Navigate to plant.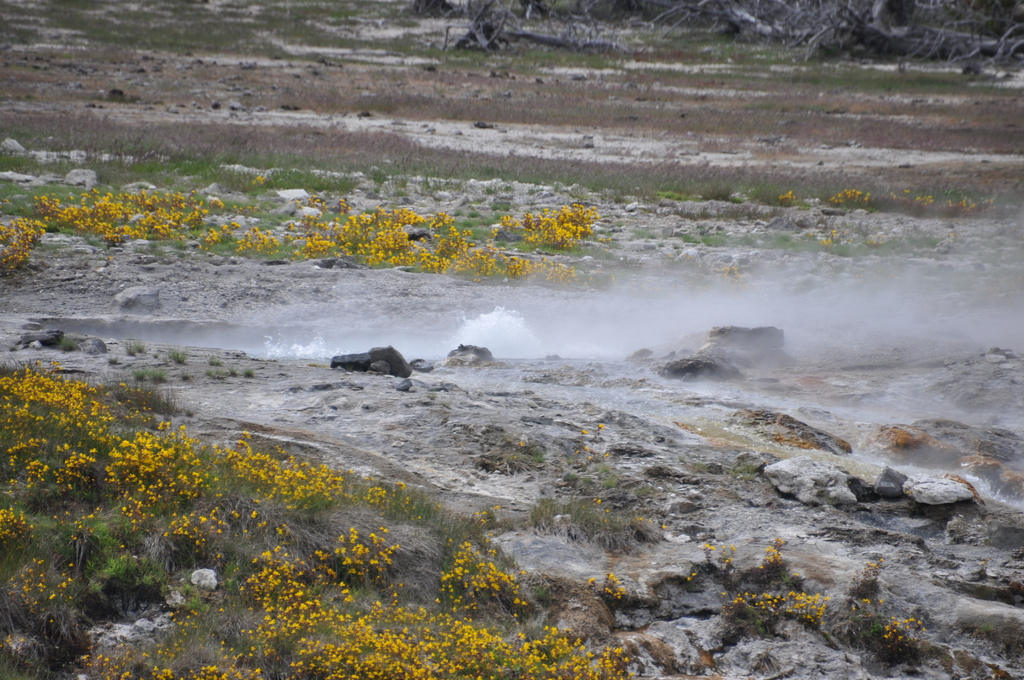
Navigation target: locate(701, 179, 740, 198).
